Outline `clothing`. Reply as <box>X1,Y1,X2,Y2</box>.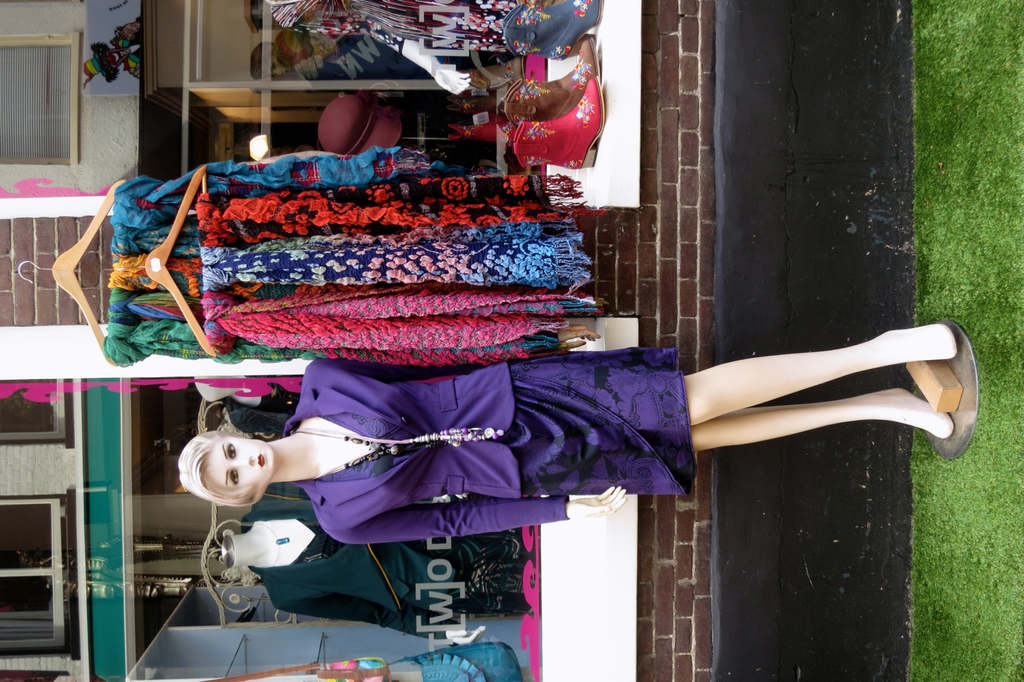
<box>266,1,560,51</box>.
